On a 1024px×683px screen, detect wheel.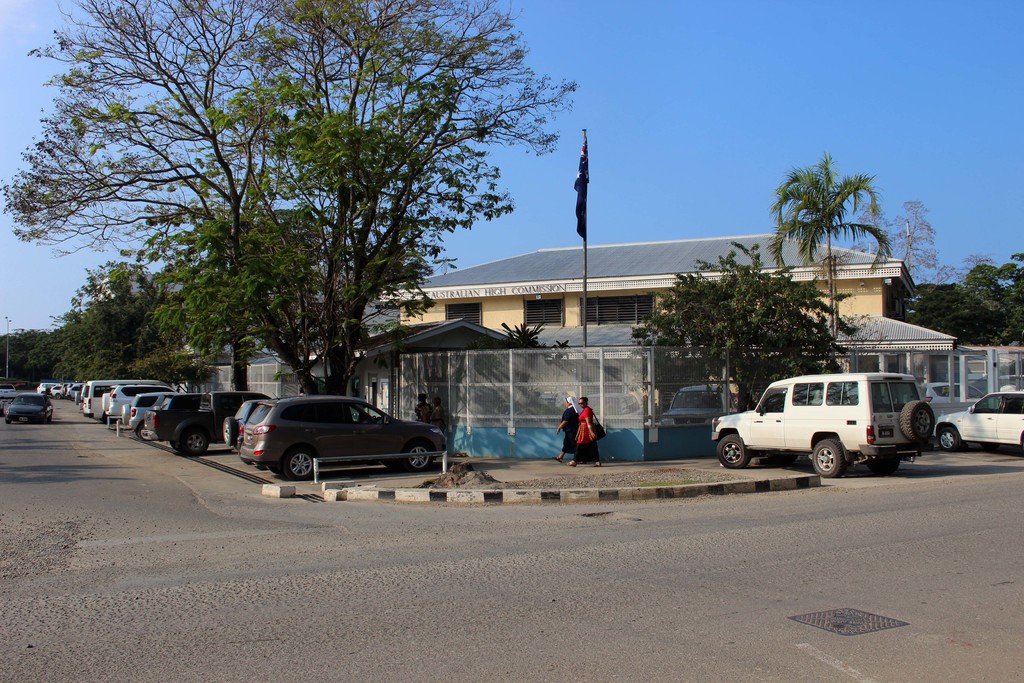
901,401,934,441.
